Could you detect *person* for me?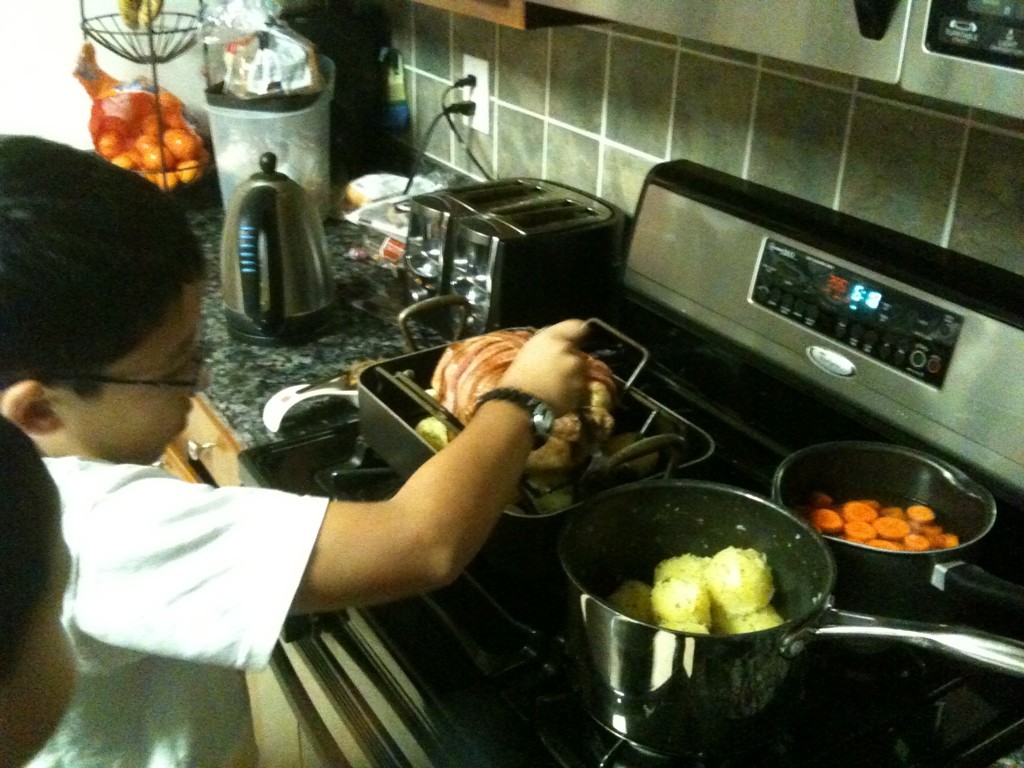
Detection result: pyautogui.locateOnScreen(0, 412, 77, 767).
